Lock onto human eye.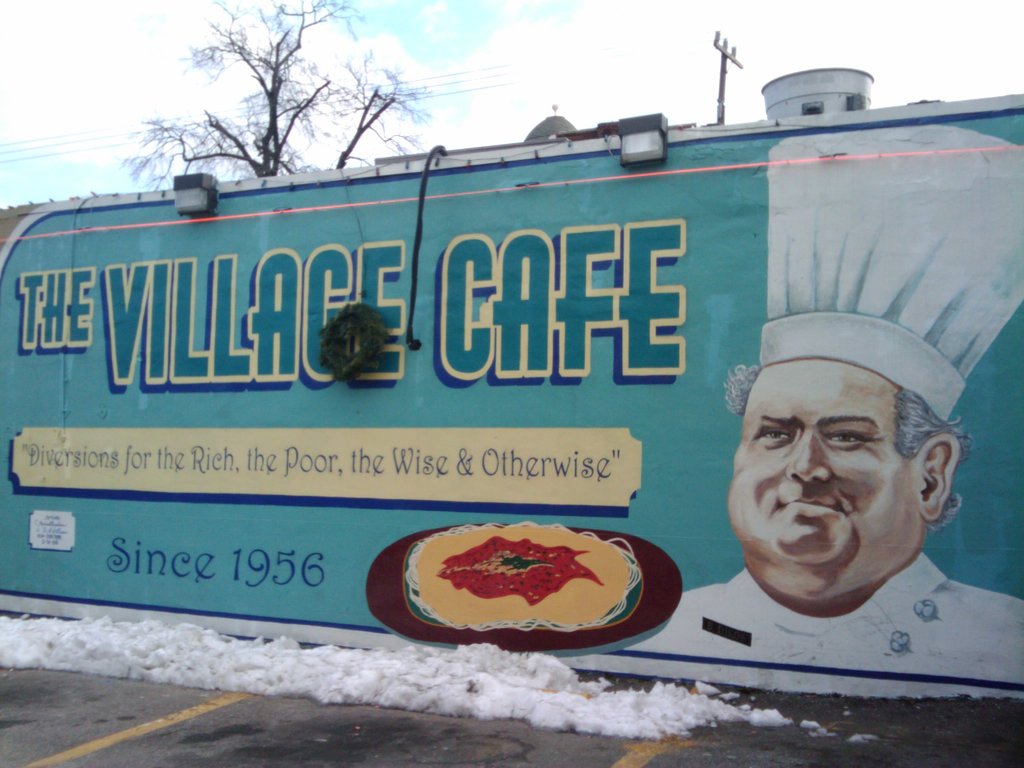
Locked: 762/423/797/450.
